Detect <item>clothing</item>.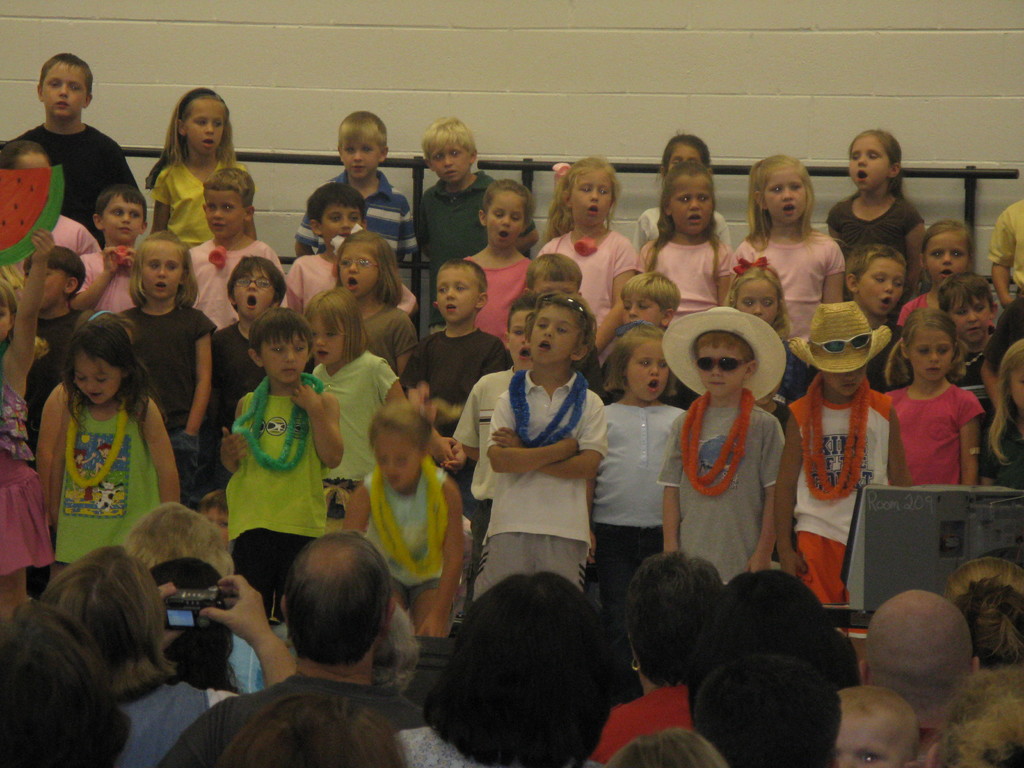
Detected at [x1=225, y1=369, x2=322, y2=529].
